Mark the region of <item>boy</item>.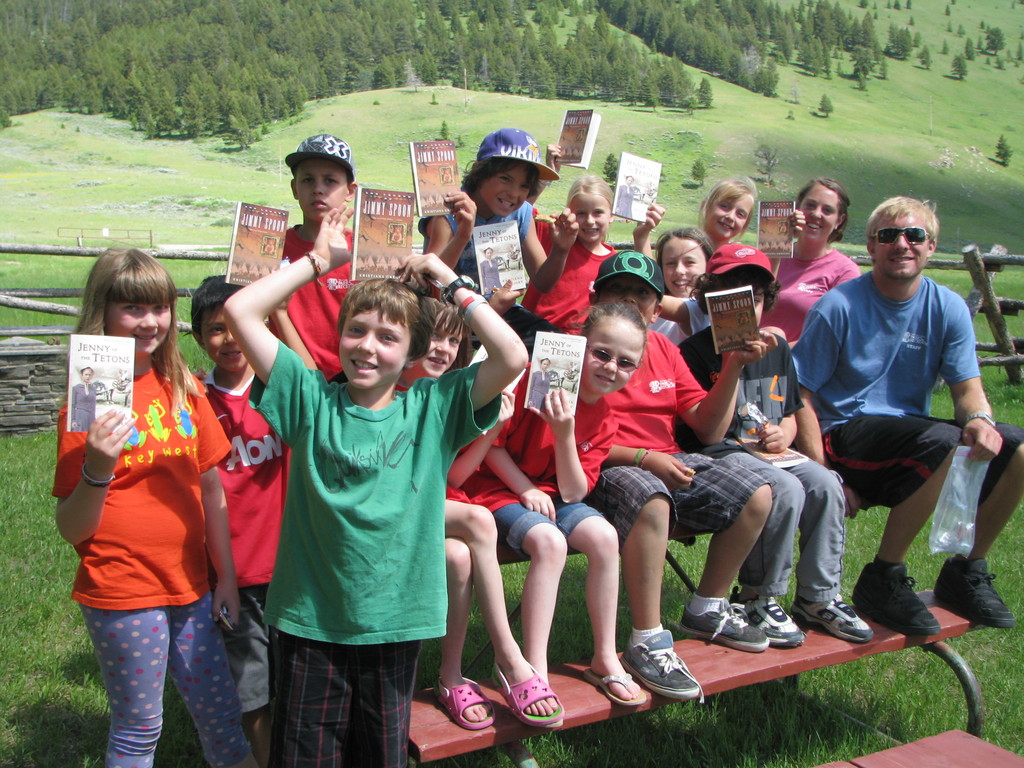
Region: bbox=[580, 248, 779, 701].
